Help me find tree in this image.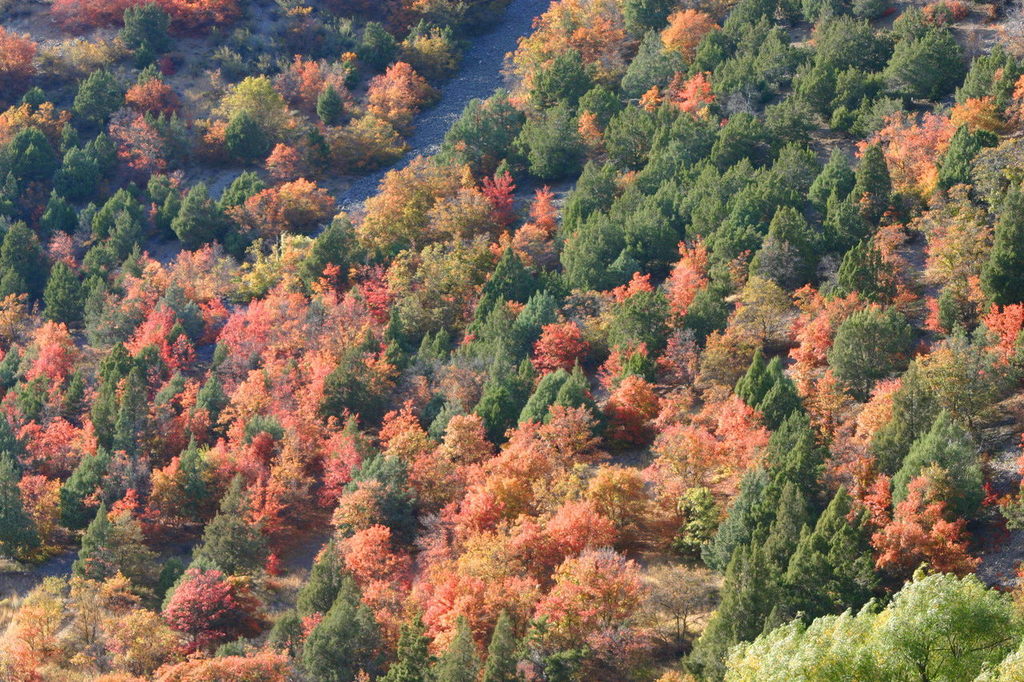
Found it: 934,279,985,340.
